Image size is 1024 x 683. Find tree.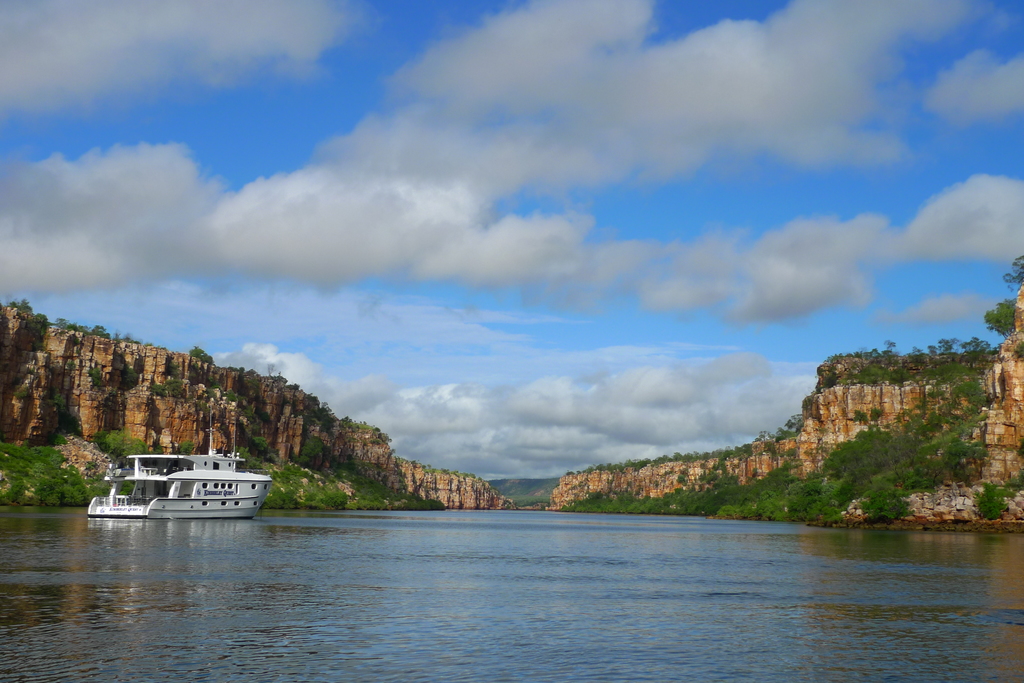
rect(984, 300, 1016, 339).
